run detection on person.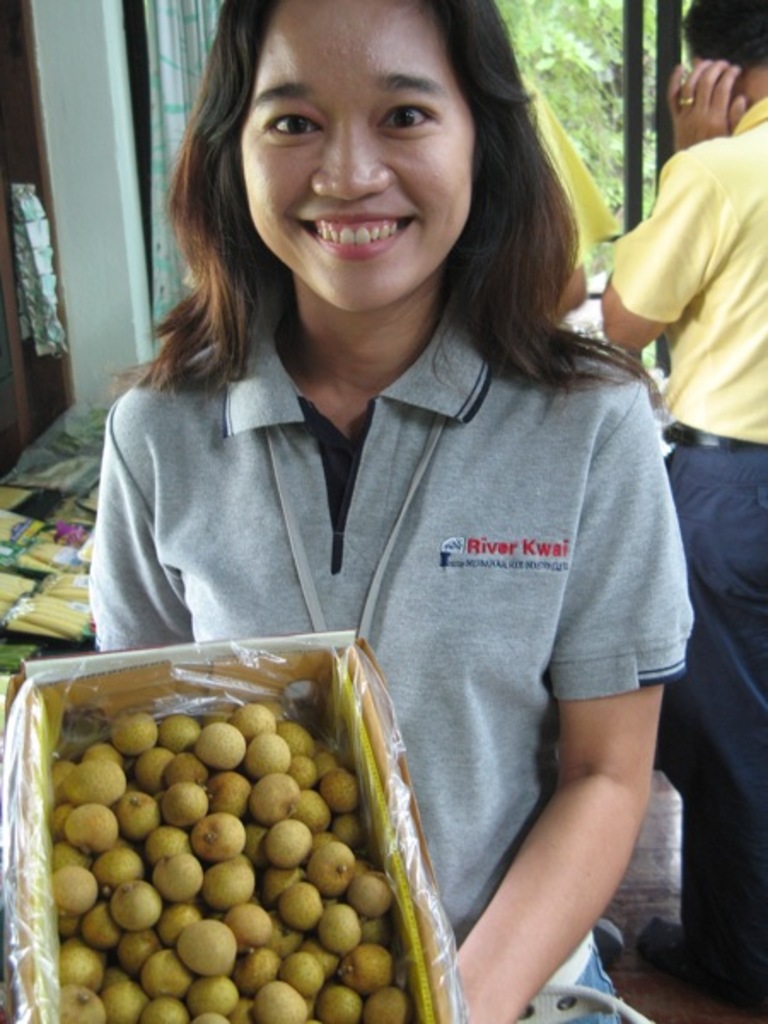
Result: detection(90, 0, 701, 1022).
